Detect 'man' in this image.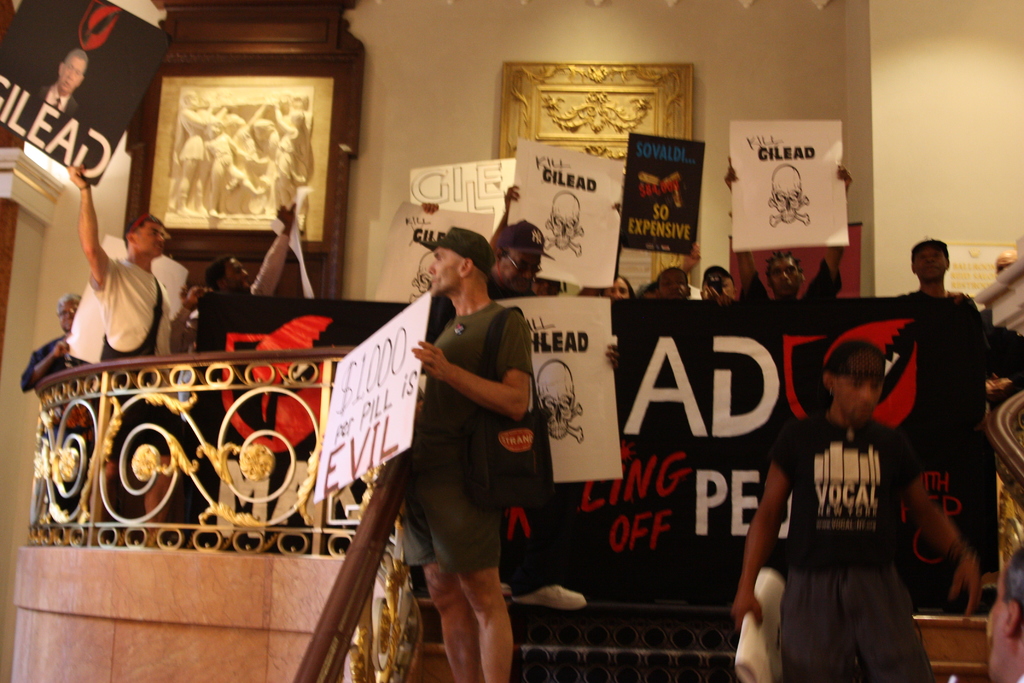
Detection: (68,163,181,547).
